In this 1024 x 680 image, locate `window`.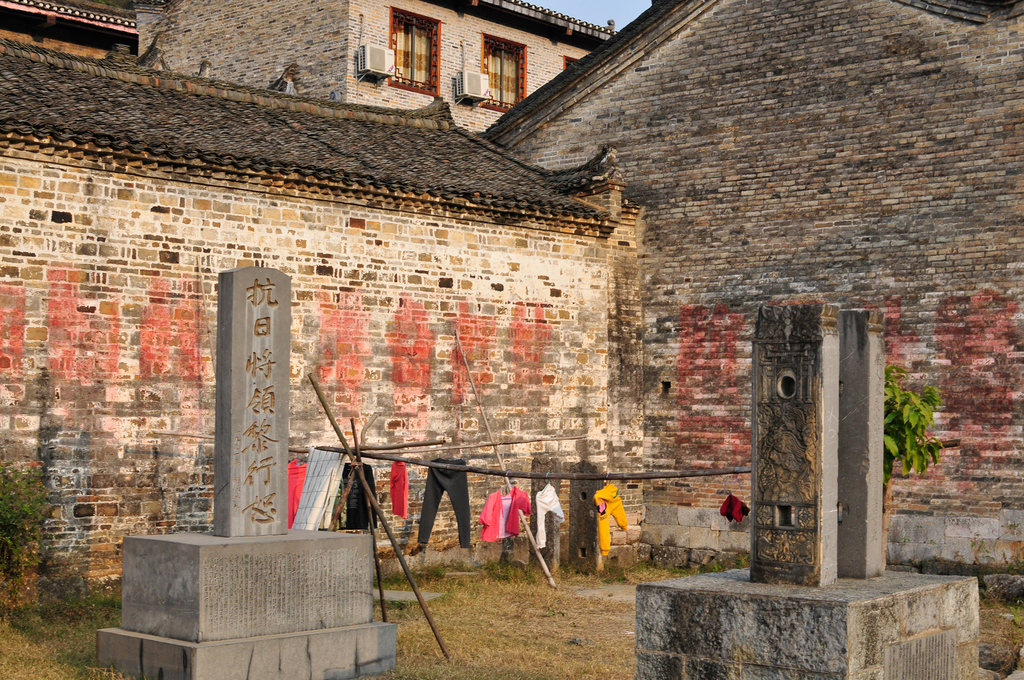
Bounding box: box(385, 9, 442, 98).
